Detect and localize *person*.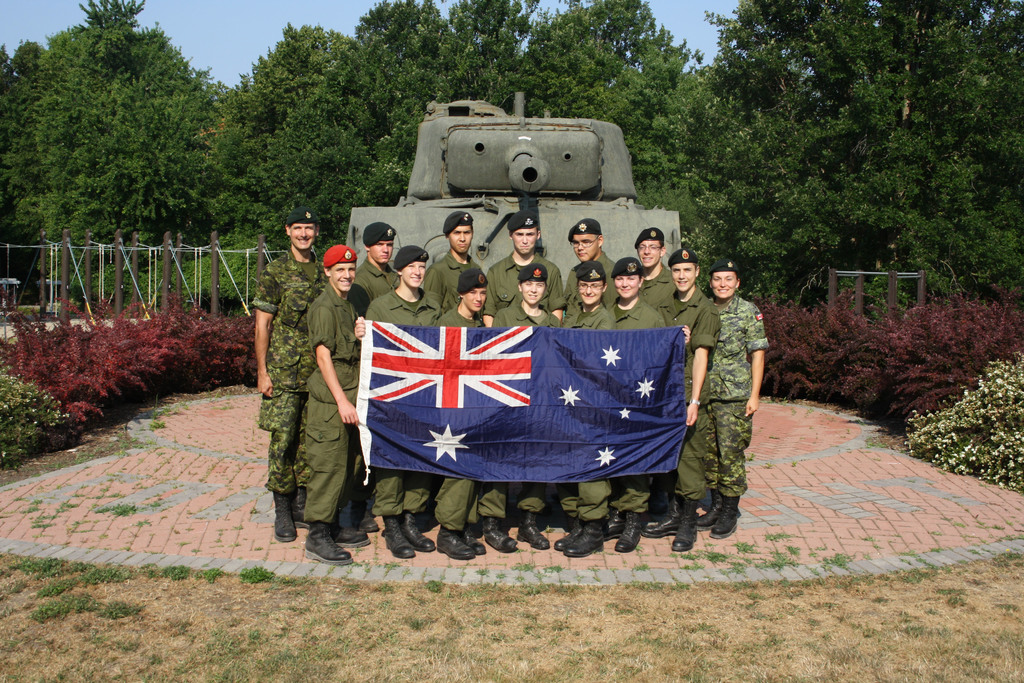
Localized at locate(598, 257, 664, 546).
